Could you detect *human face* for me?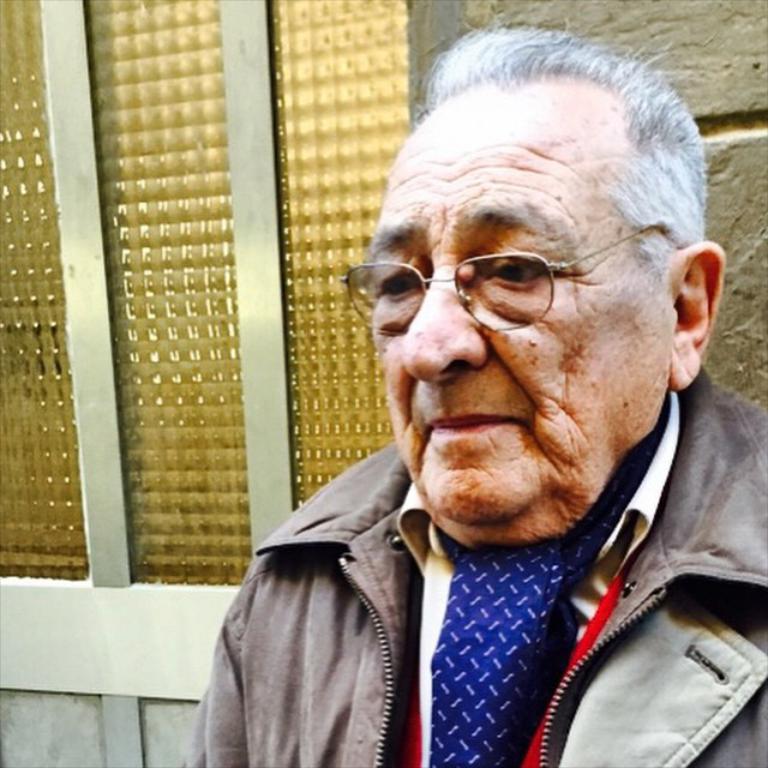
Detection result: box=[368, 118, 667, 524].
